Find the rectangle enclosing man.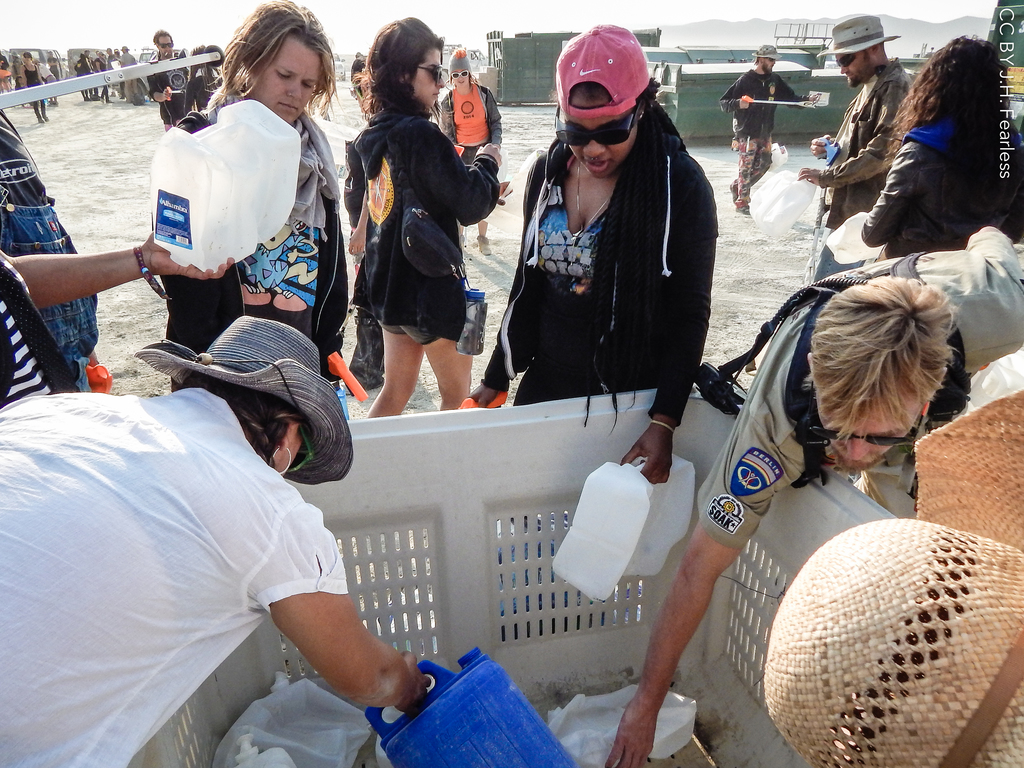
[x1=47, y1=49, x2=60, y2=81].
